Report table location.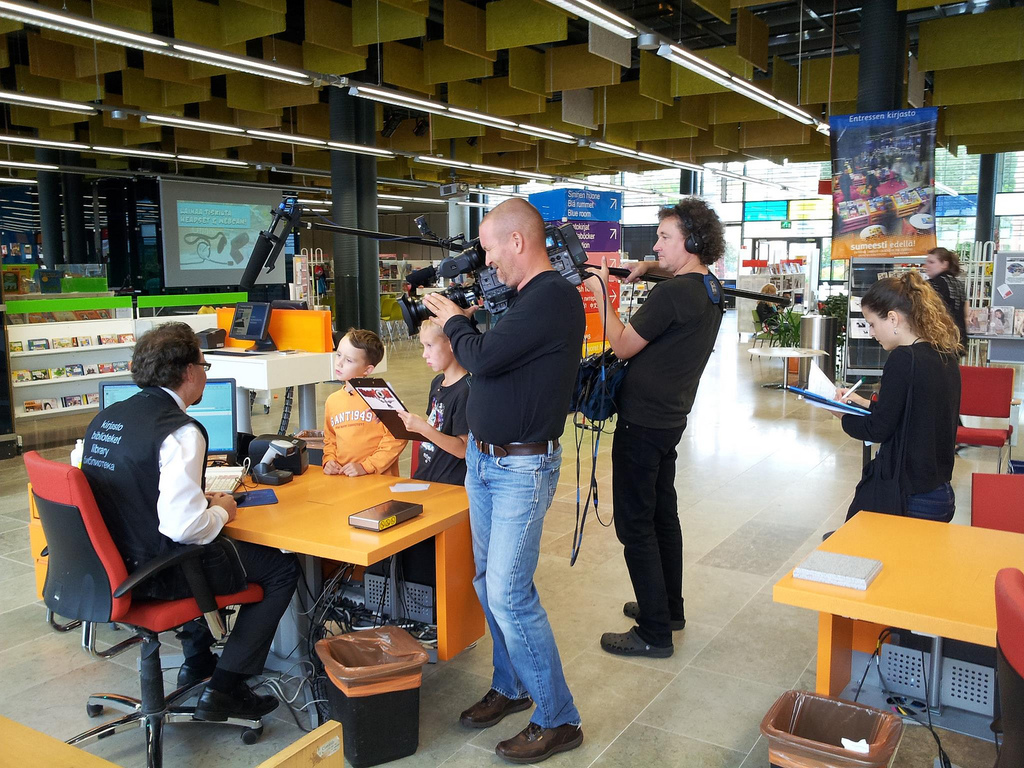
Report: box(749, 347, 822, 388).
